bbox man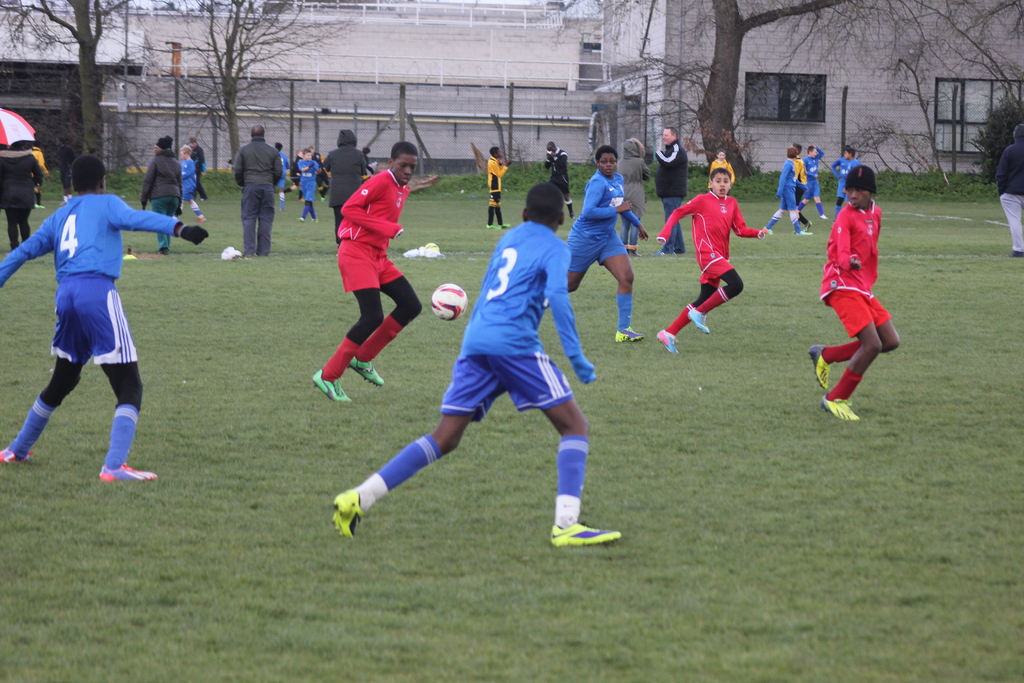
region(1001, 120, 1023, 257)
